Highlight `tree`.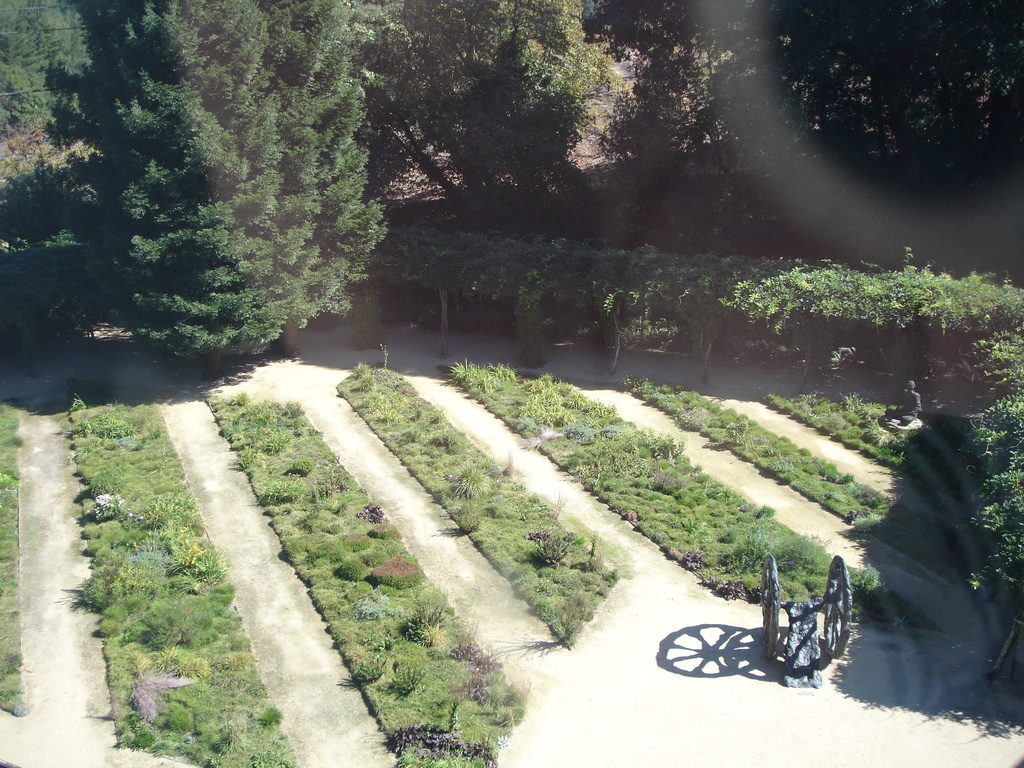
Highlighted region: x1=63, y1=0, x2=382, y2=367.
